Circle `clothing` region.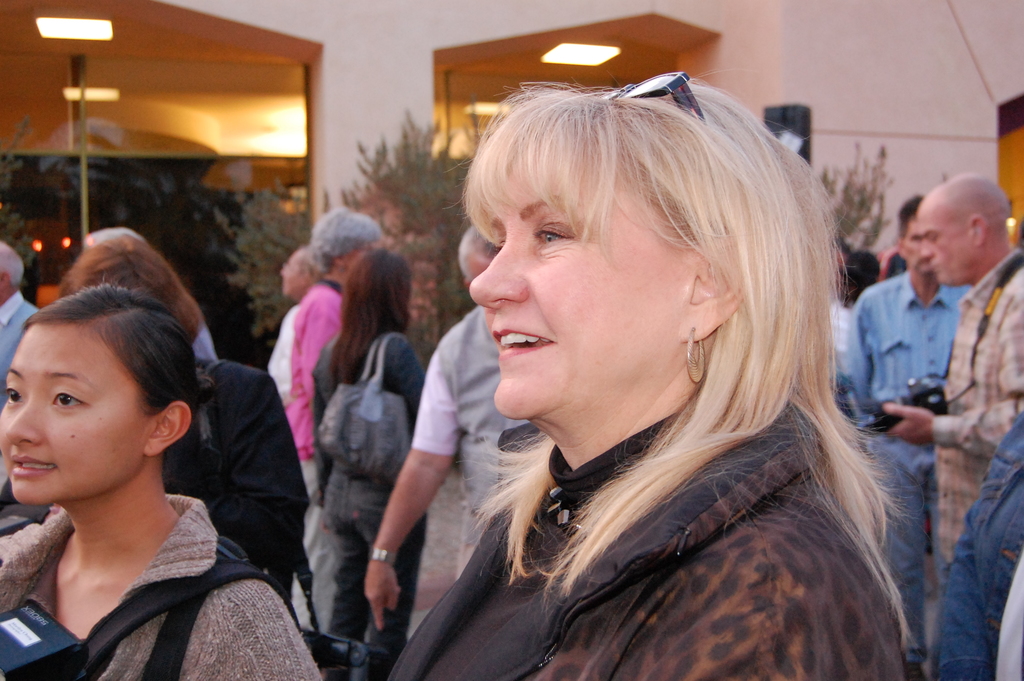
Region: rect(305, 328, 426, 671).
